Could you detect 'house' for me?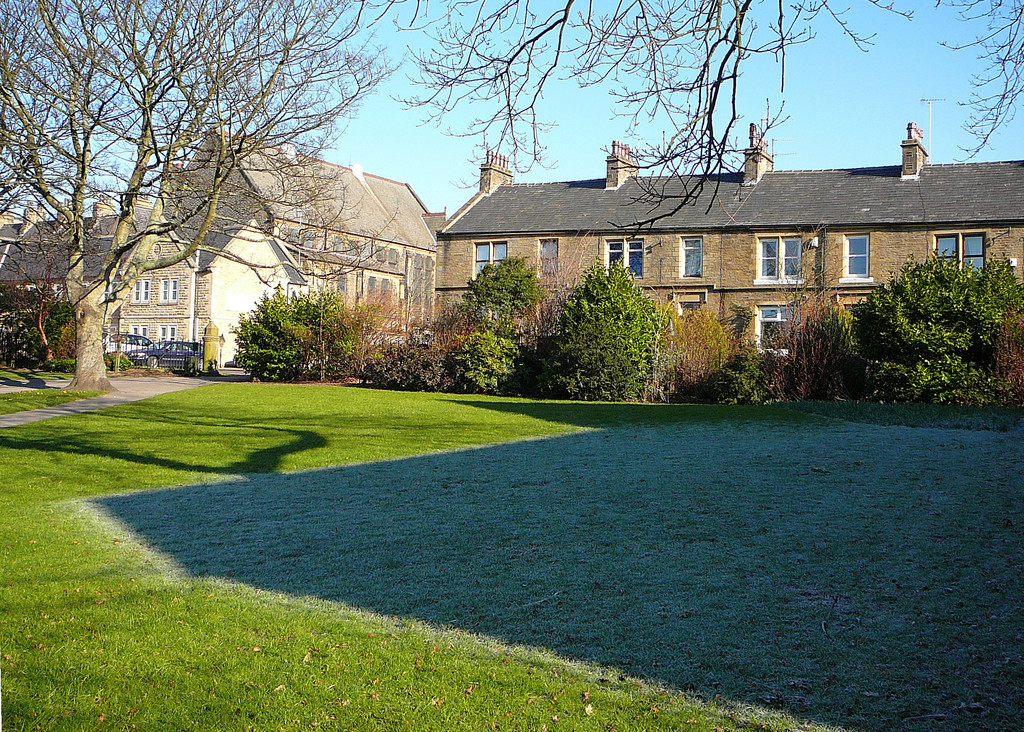
Detection result: x1=433, y1=119, x2=1023, y2=386.
